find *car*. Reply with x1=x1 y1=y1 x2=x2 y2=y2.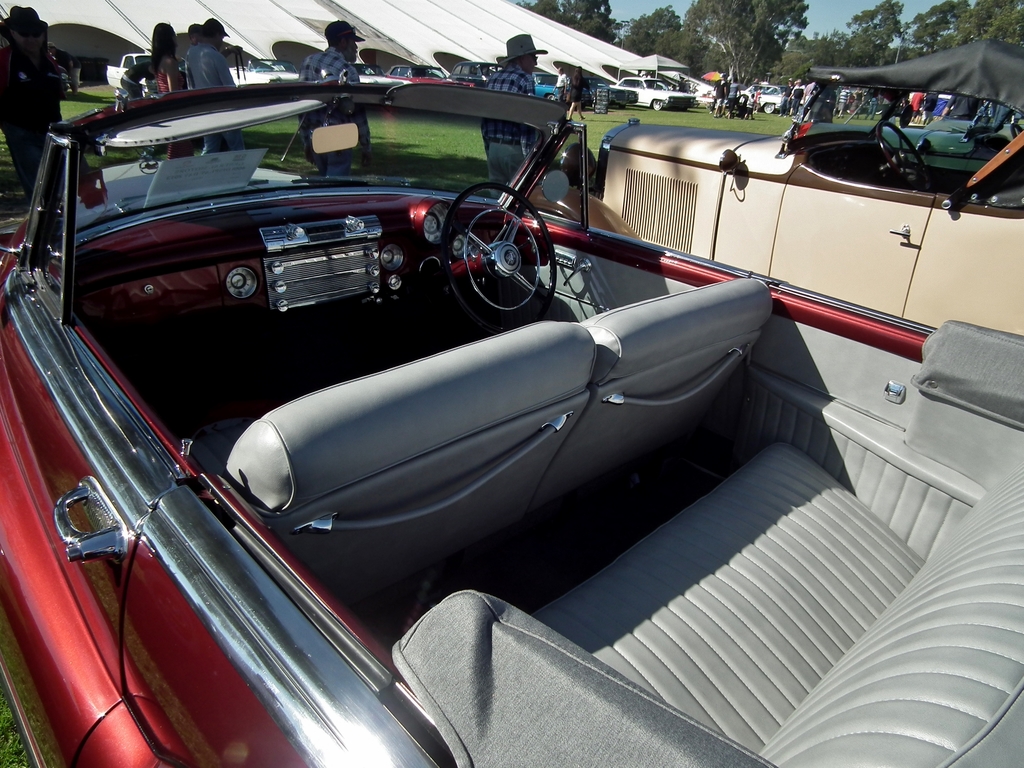
x1=0 y1=70 x2=1023 y2=767.
